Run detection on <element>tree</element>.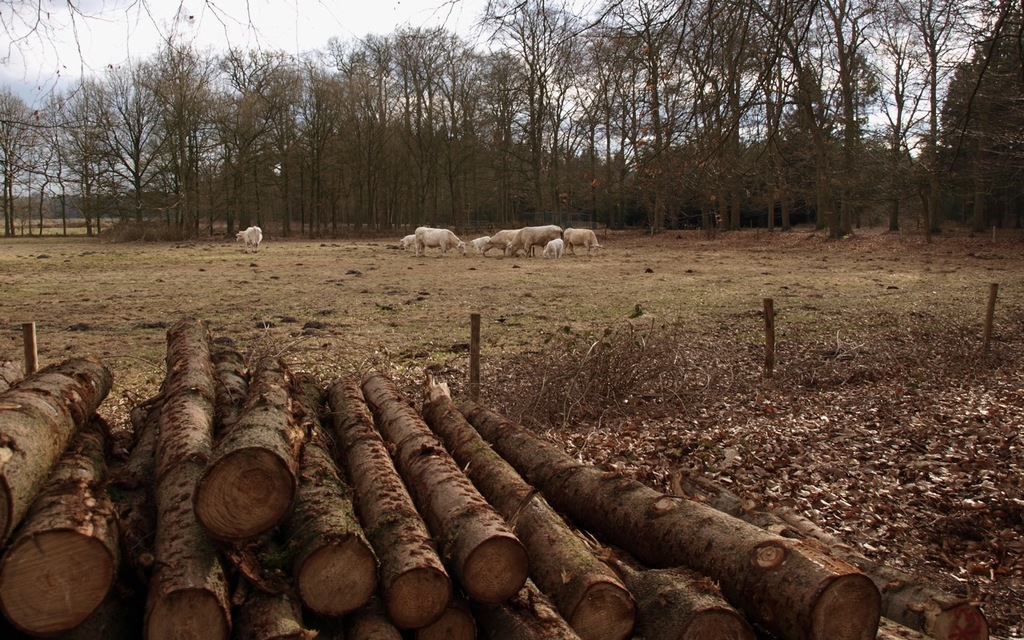
Result: bbox(317, 22, 390, 234).
